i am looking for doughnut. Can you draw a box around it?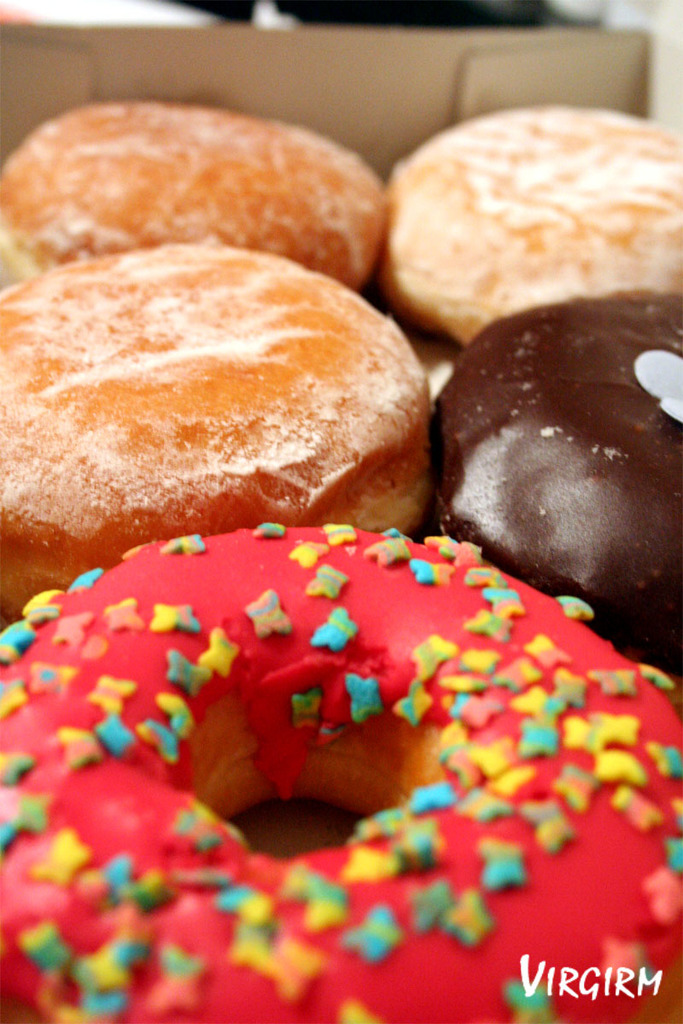
Sure, the bounding box is box=[427, 284, 682, 653].
